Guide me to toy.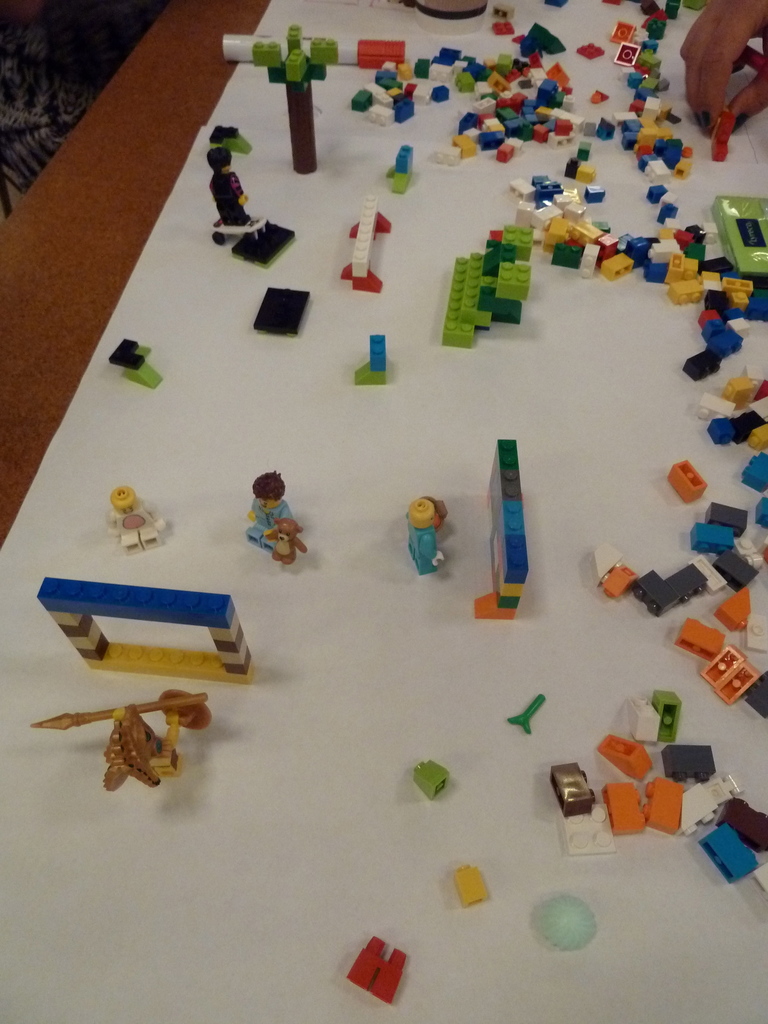
Guidance: [623, 694, 657, 741].
